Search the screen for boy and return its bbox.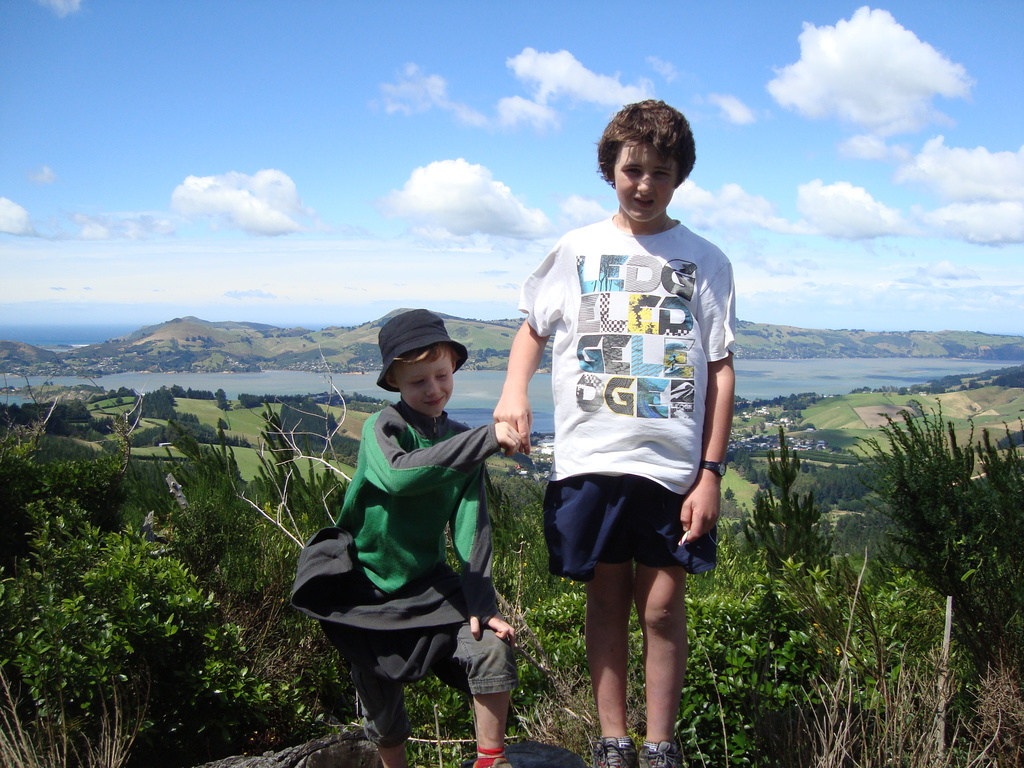
Found: bbox=[489, 99, 734, 767].
